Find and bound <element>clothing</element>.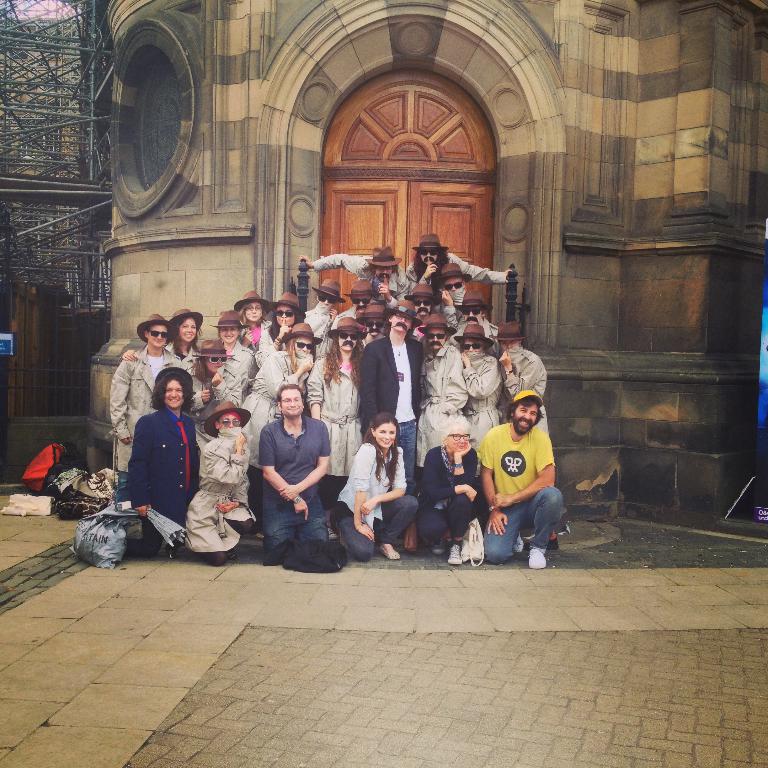
Bound: (123, 401, 202, 553).
